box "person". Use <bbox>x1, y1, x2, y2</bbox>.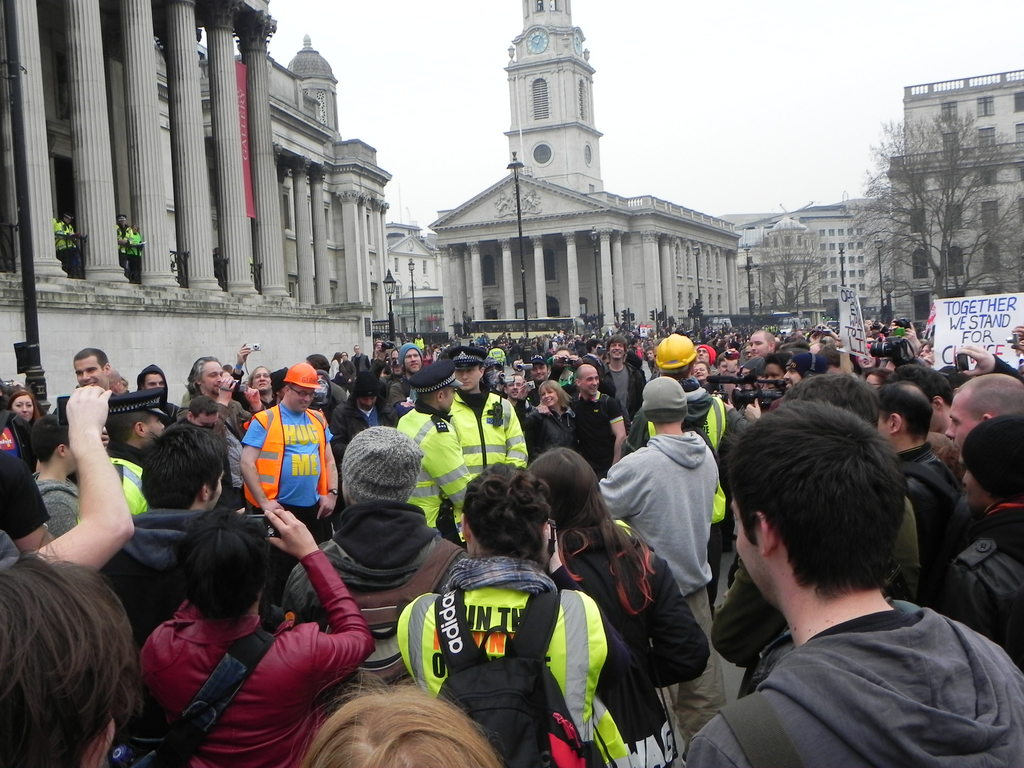
<bbox>180, 401, 221, 426</bbox>.
